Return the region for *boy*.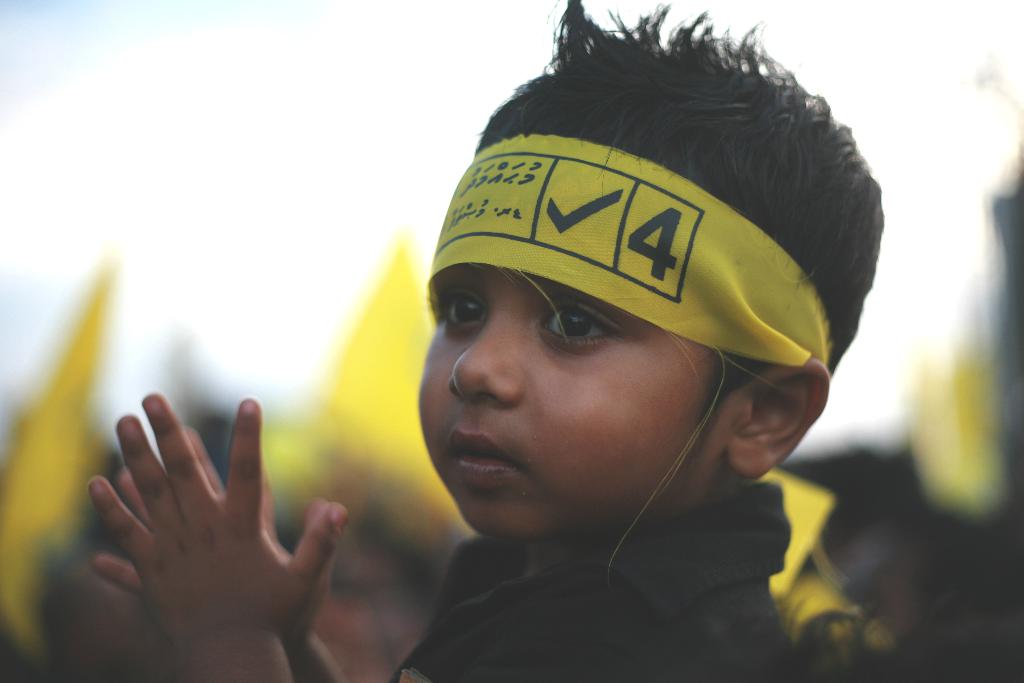
x1=88, y1=3, x2=882, y2=675.
